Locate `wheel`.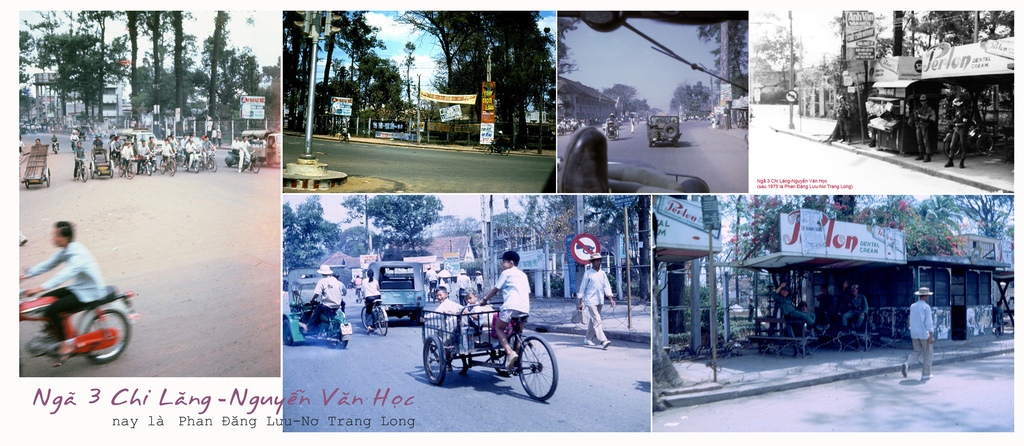
Bounding box: x1=126, y1=160, x2=138, y2=181.
